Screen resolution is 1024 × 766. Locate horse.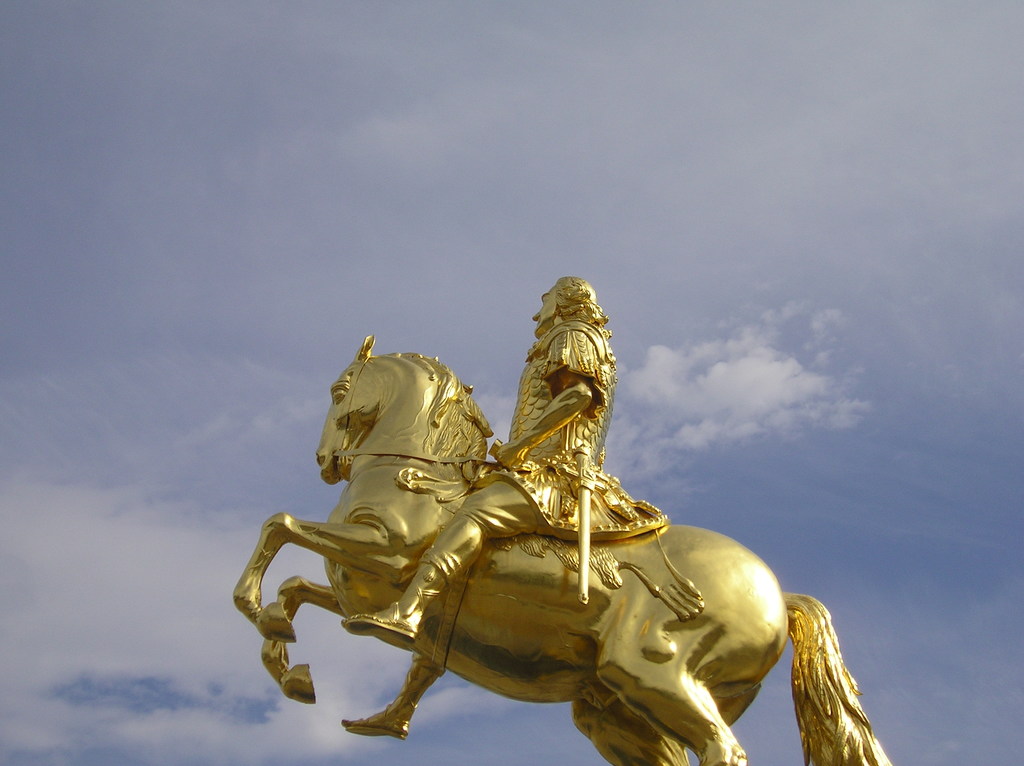
[x1=232, y1=332, x2=892, y2=765].
